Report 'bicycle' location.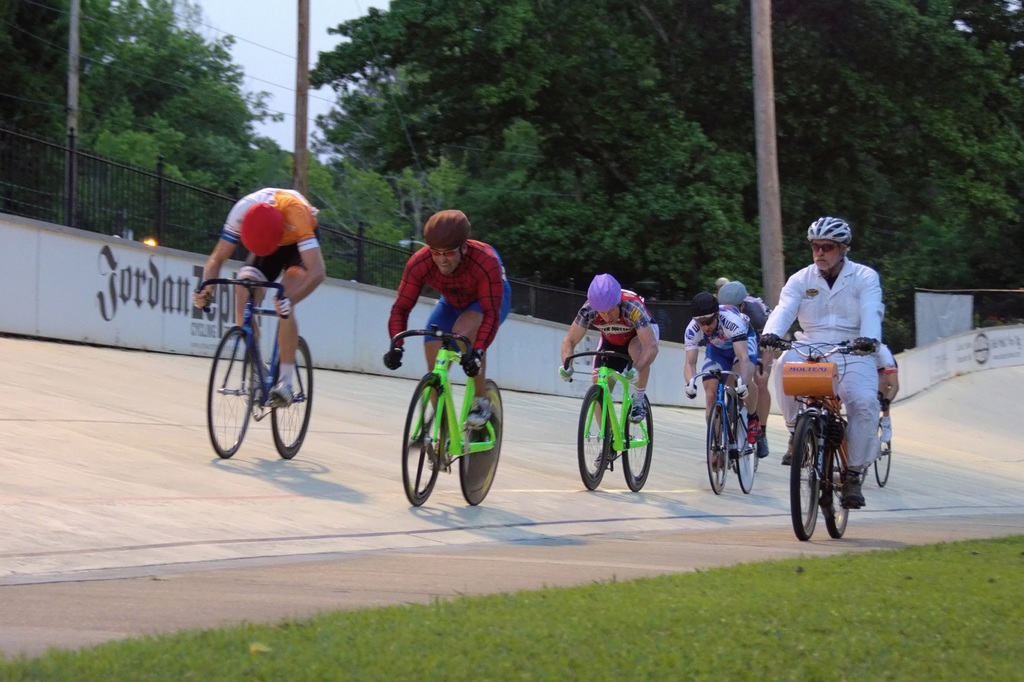
Report: (385,320,503,506).
